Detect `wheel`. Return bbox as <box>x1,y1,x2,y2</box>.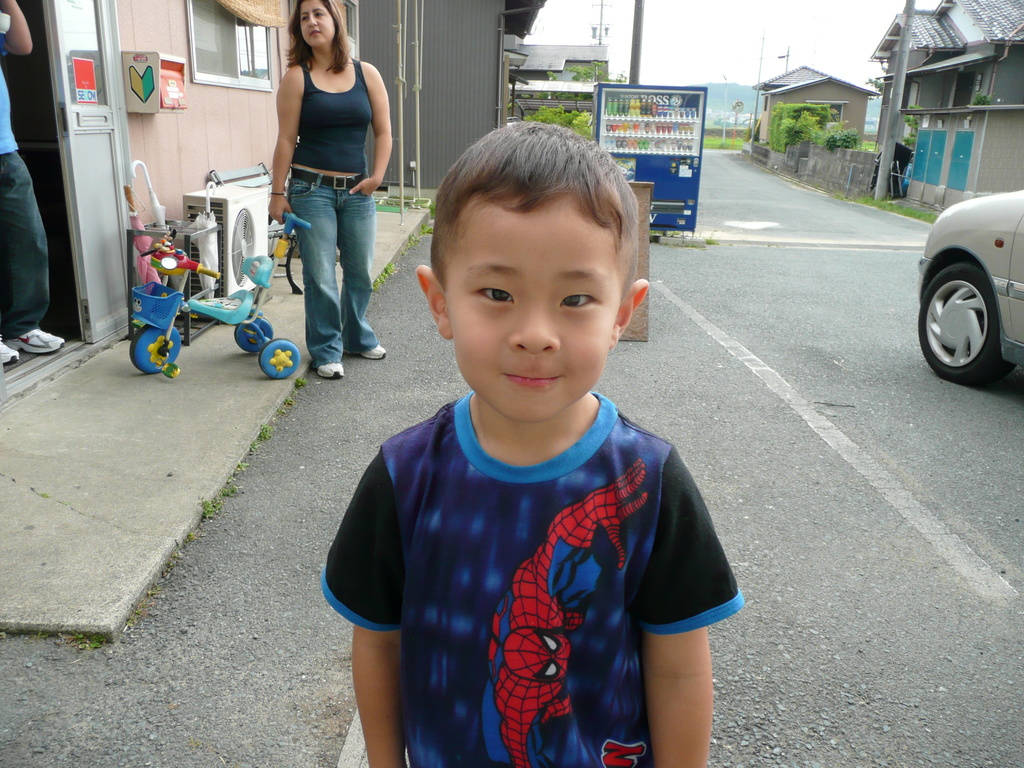
<box>236,315,269,351</box>.
